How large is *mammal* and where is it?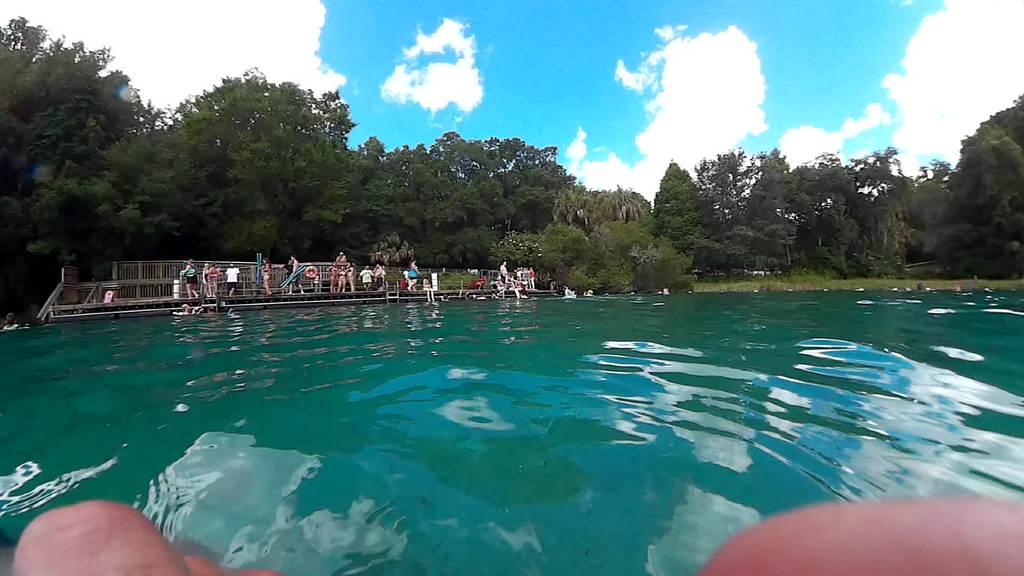
Bounding box: 210,264,221,294.
